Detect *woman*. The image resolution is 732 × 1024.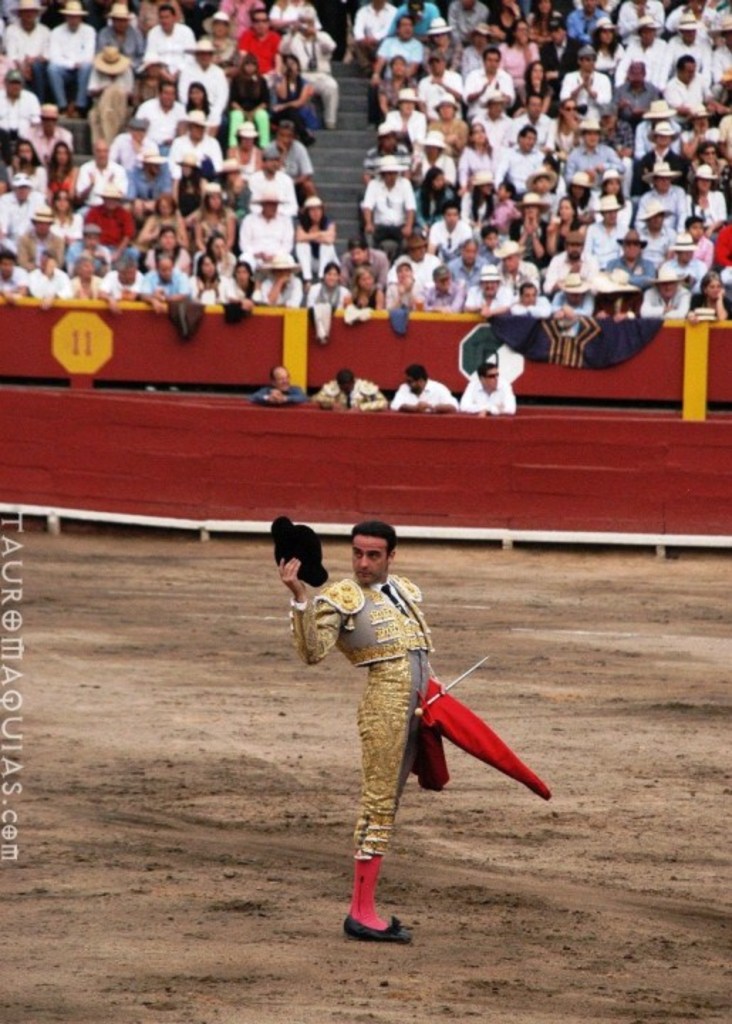
512:191:550:266.
